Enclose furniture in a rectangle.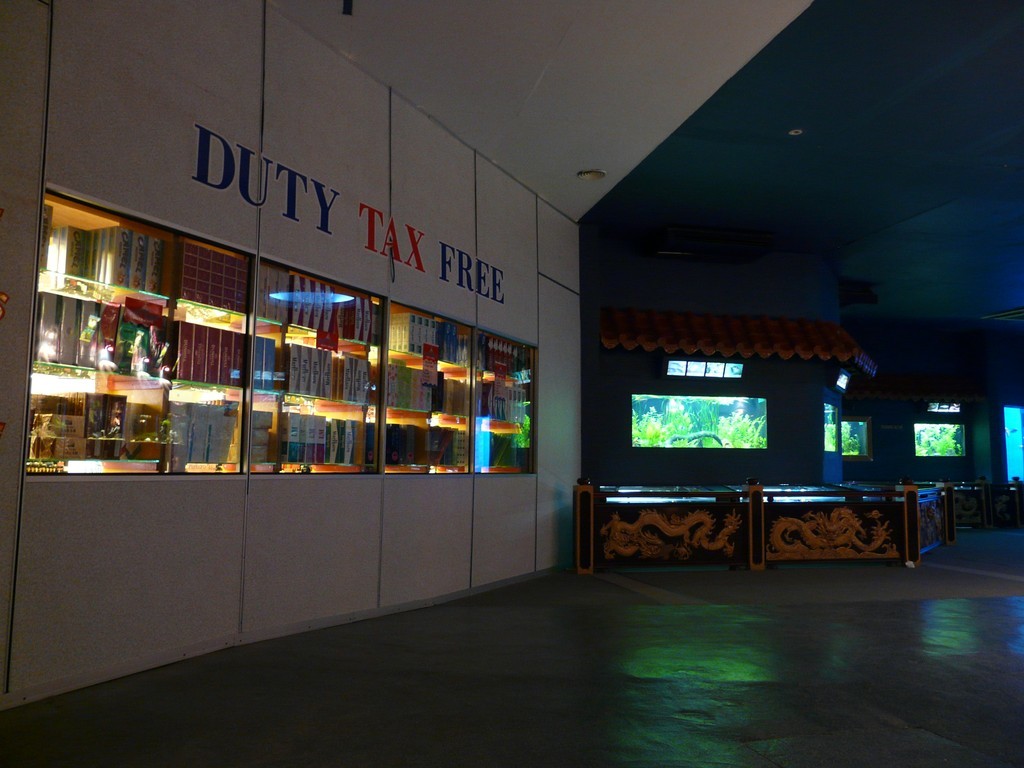
x1=569 y1=471 x2=1023 y2=571.
